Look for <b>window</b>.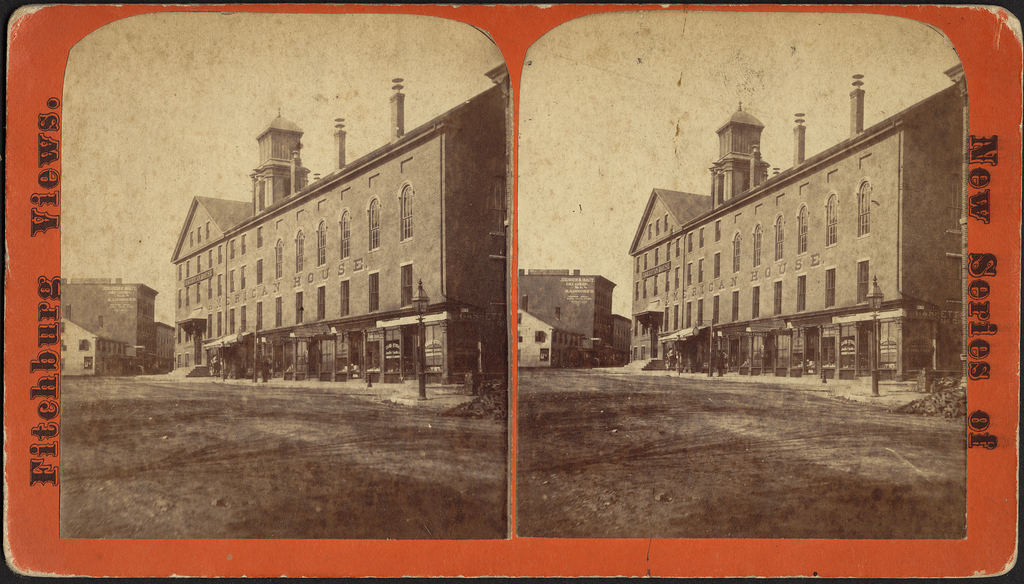
Found: {"x1": 752, "y1": 223, "x2": 762, "y2": 271}.
